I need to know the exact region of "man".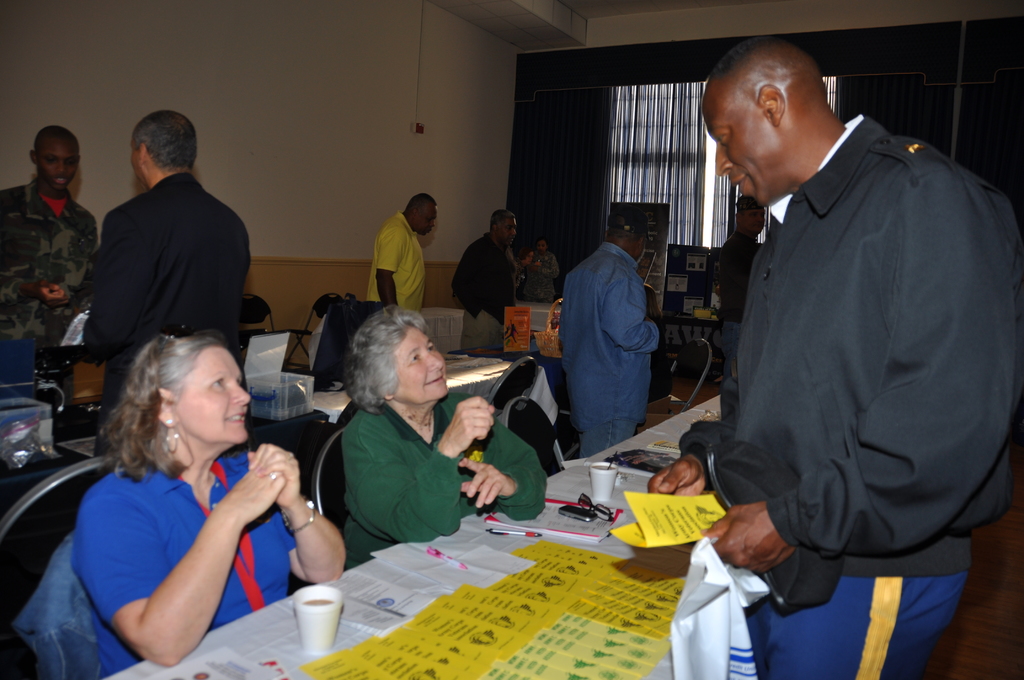
Region: (left=715, top=195, right=766, bottom=383).
